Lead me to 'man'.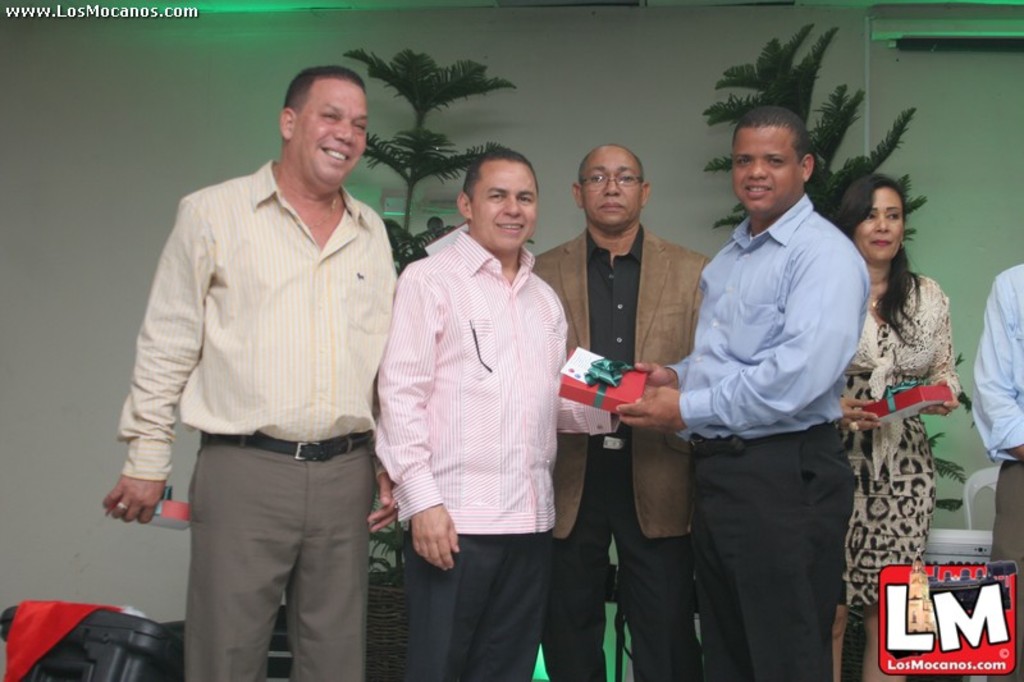
Lead to <box>123,56,422,665</box>.
